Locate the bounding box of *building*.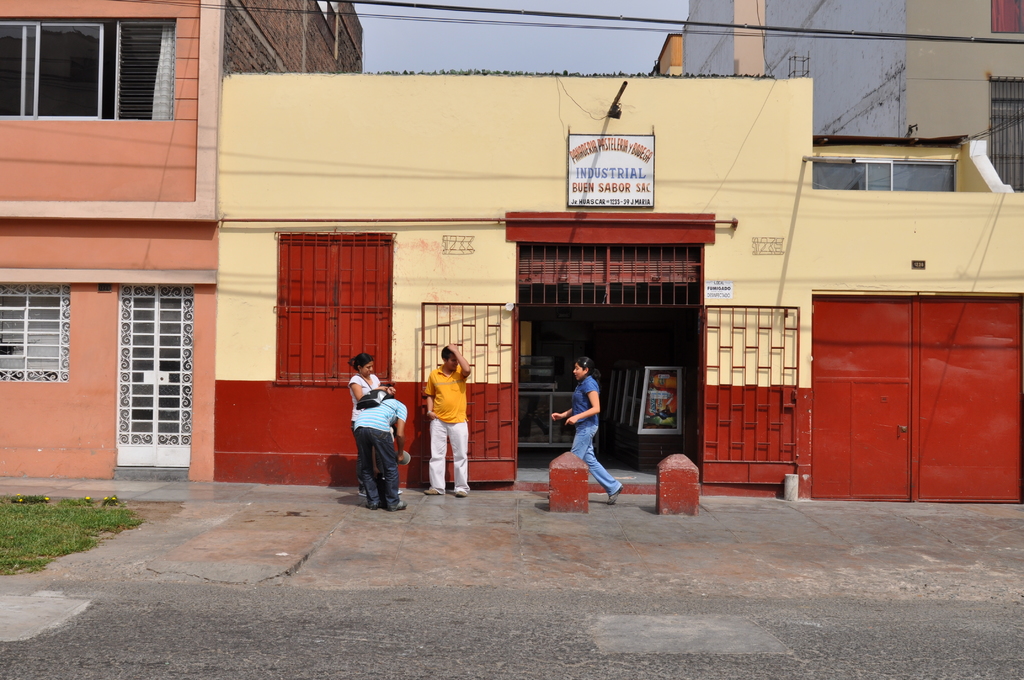
Bounding box: bbox(211, 70, 1023, 496).
